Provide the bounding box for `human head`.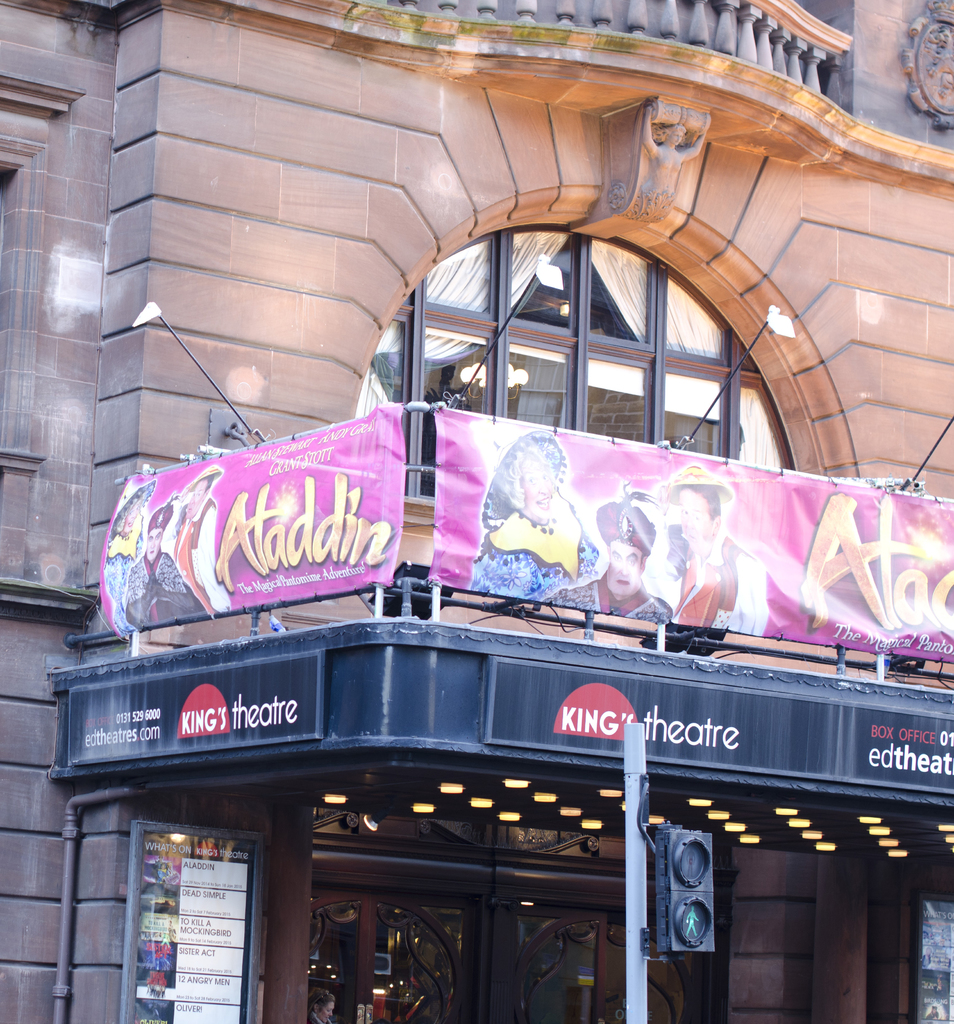
112,500,135,543.
